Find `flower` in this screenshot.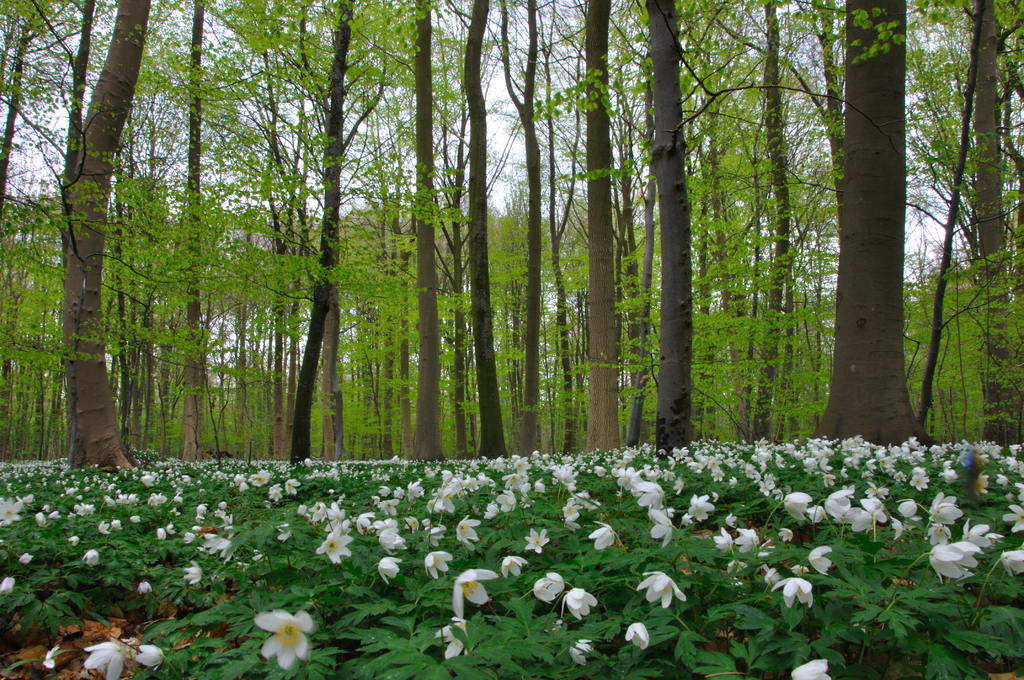
The bounding box for `flower` is bbox=[586, 517, 620, 548].
